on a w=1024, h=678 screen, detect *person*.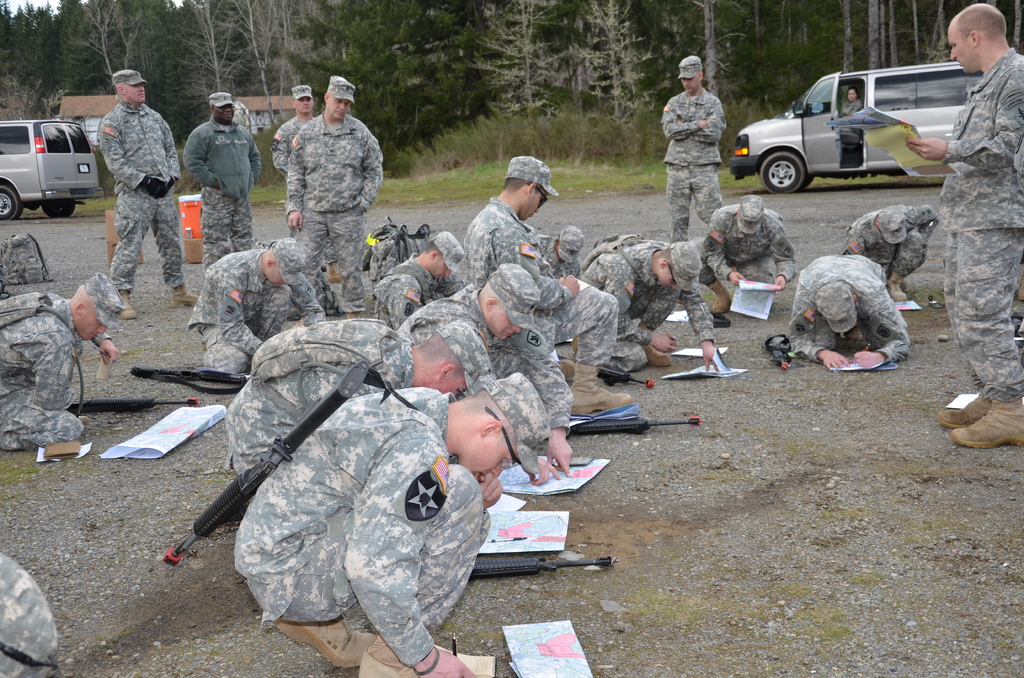
detection(188, 244, 326, 378).
